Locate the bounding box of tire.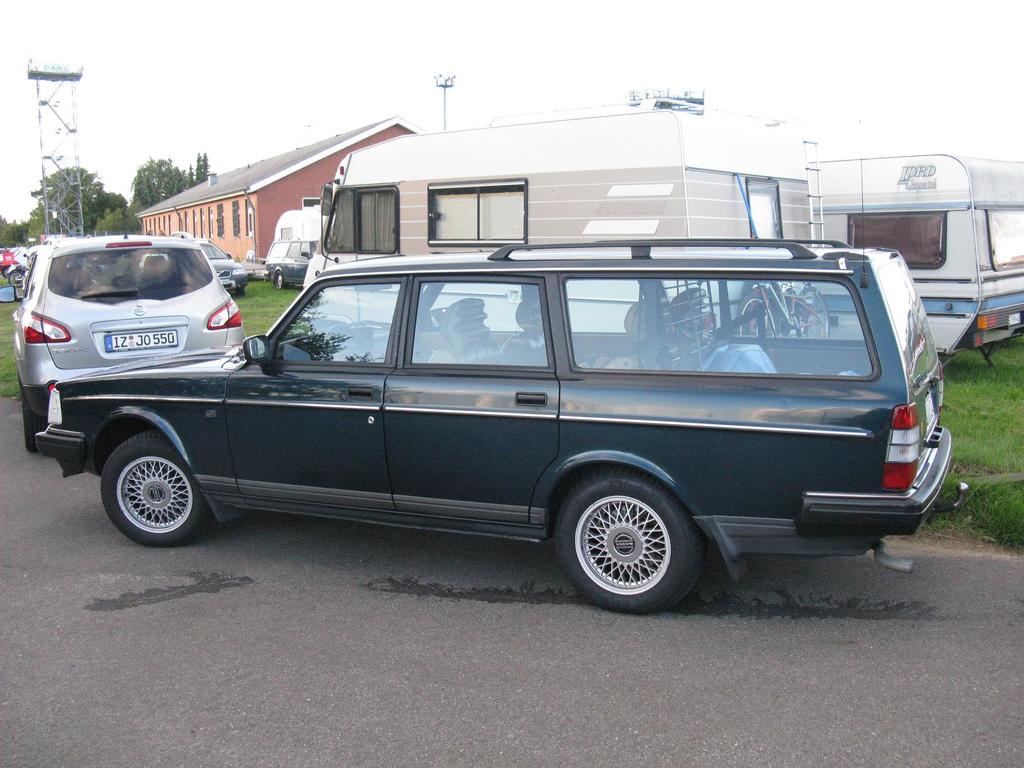
Bounding box: box(10, 271, 25, 287).
